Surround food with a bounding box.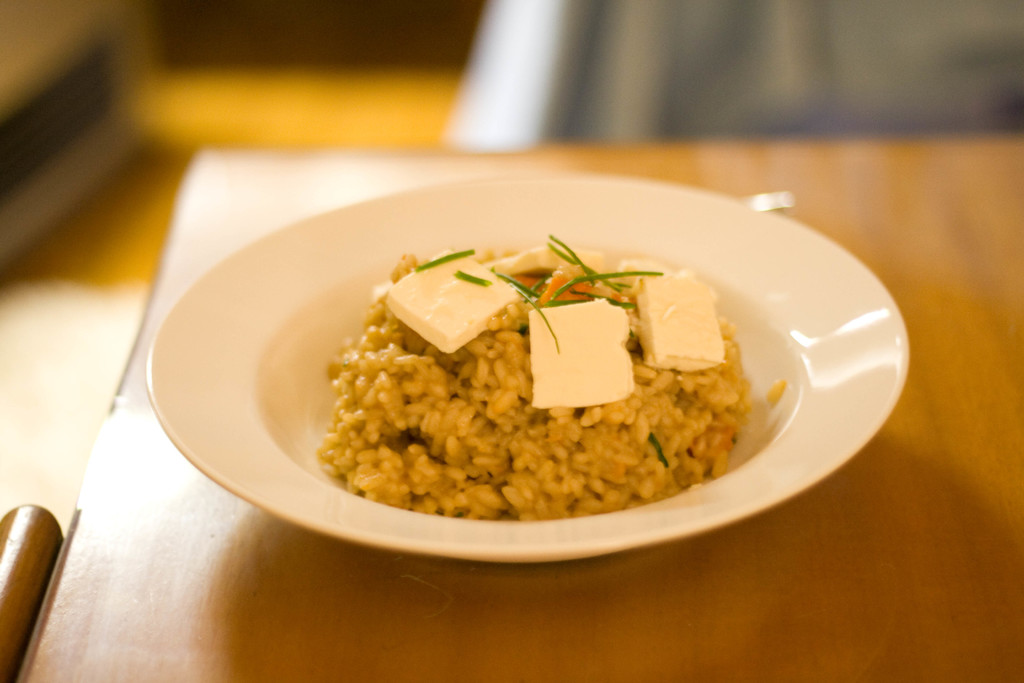
(x1=312, y1=231, x2=779, y2=518).
